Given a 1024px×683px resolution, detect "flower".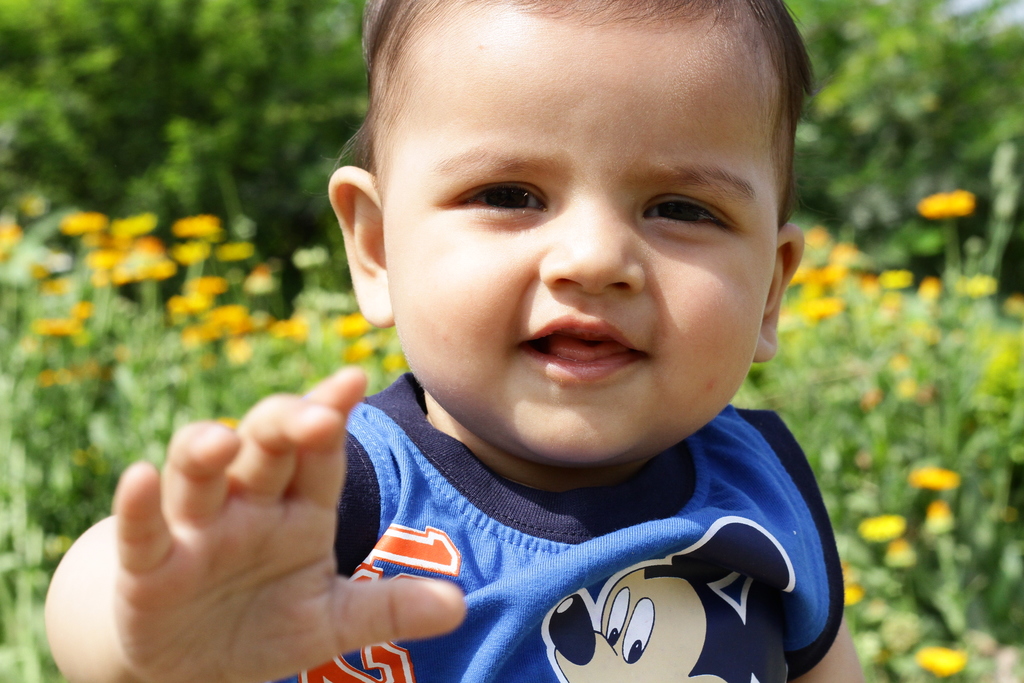
865 514 907 544.
